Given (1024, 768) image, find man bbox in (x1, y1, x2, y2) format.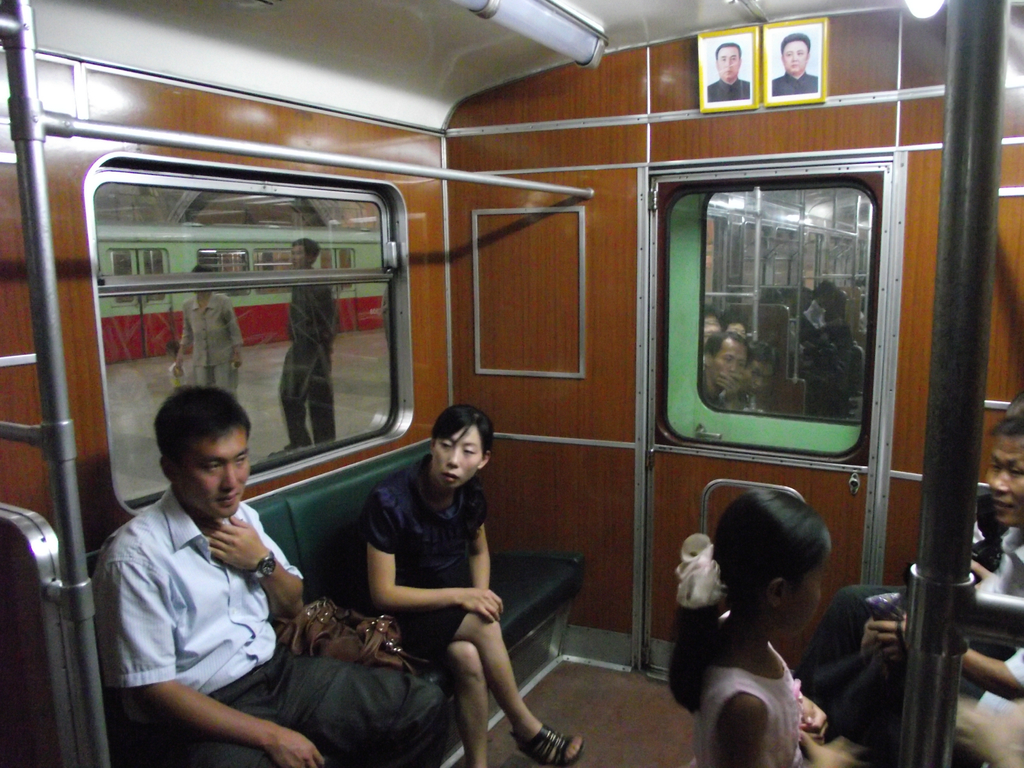
(771, 33, 816, 95).
